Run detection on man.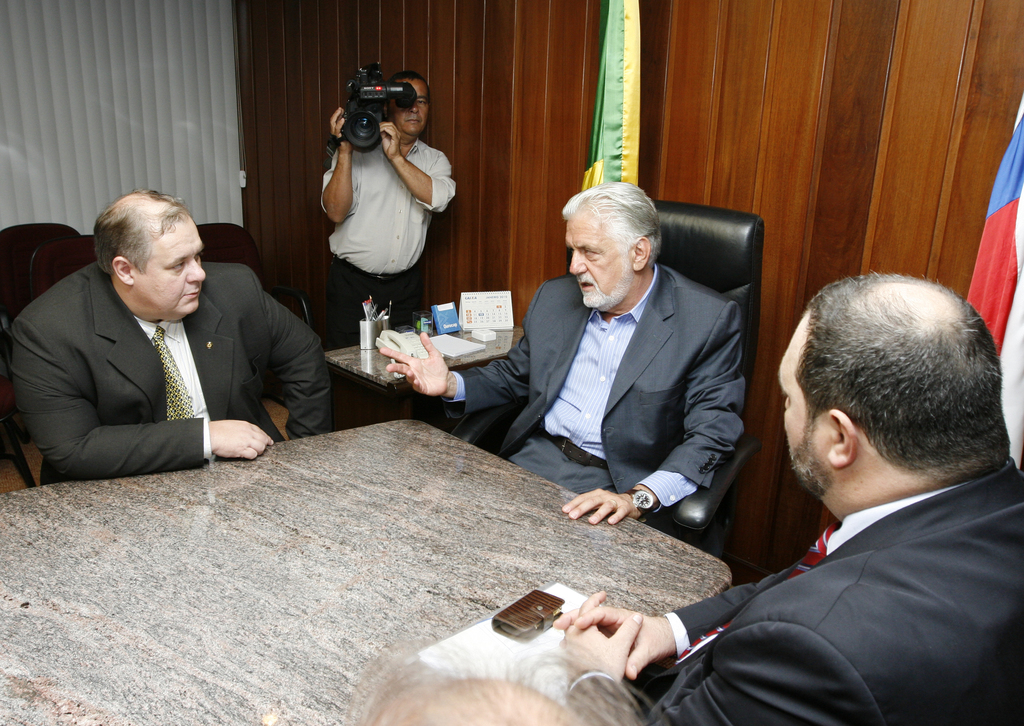
Result: (left=320, top=65, right=458, bottom=347).
